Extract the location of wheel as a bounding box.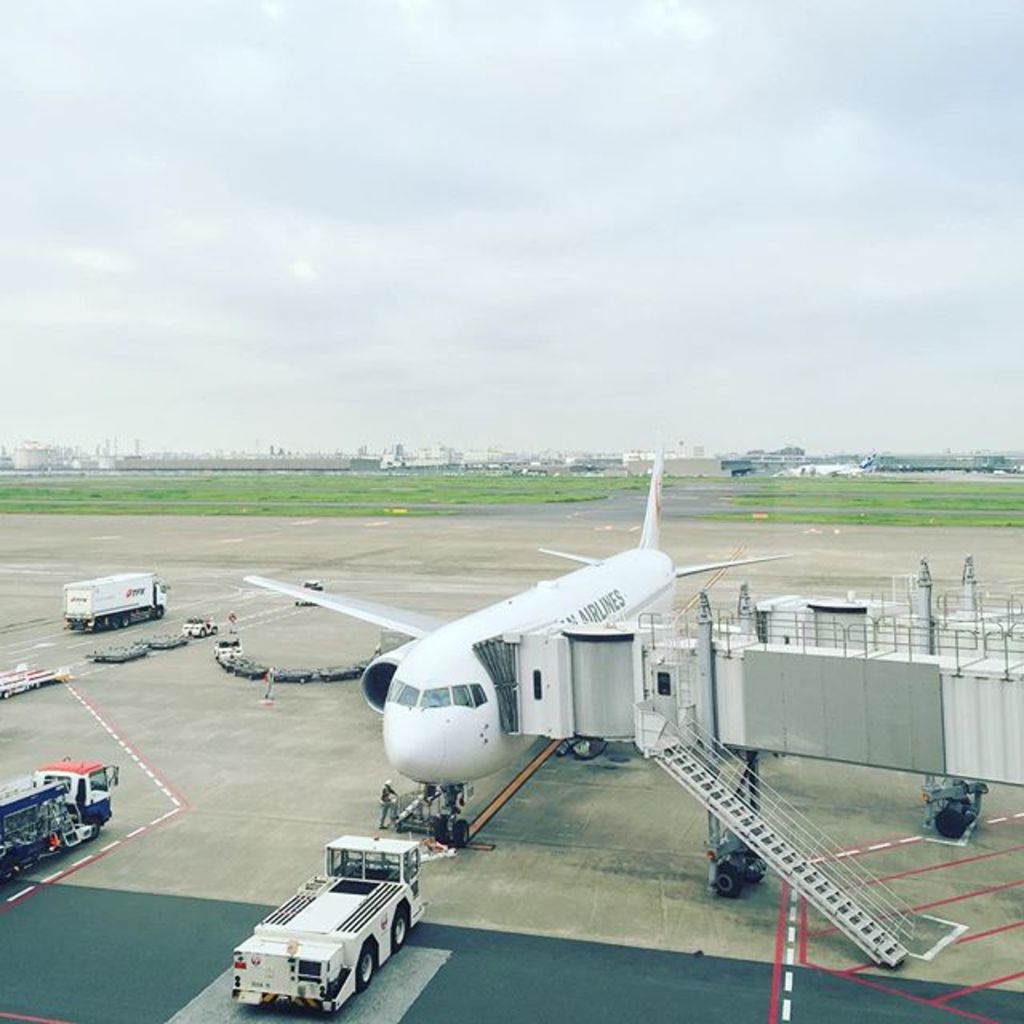
detection(430, 814, 466, 850).
